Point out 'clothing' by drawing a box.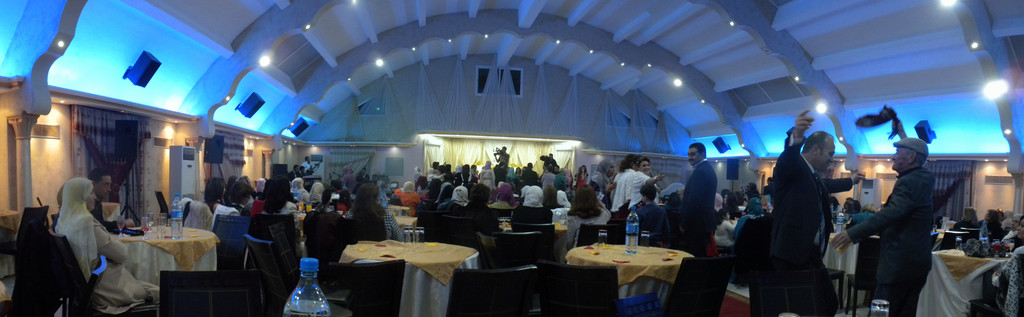
611,169,630,210.
